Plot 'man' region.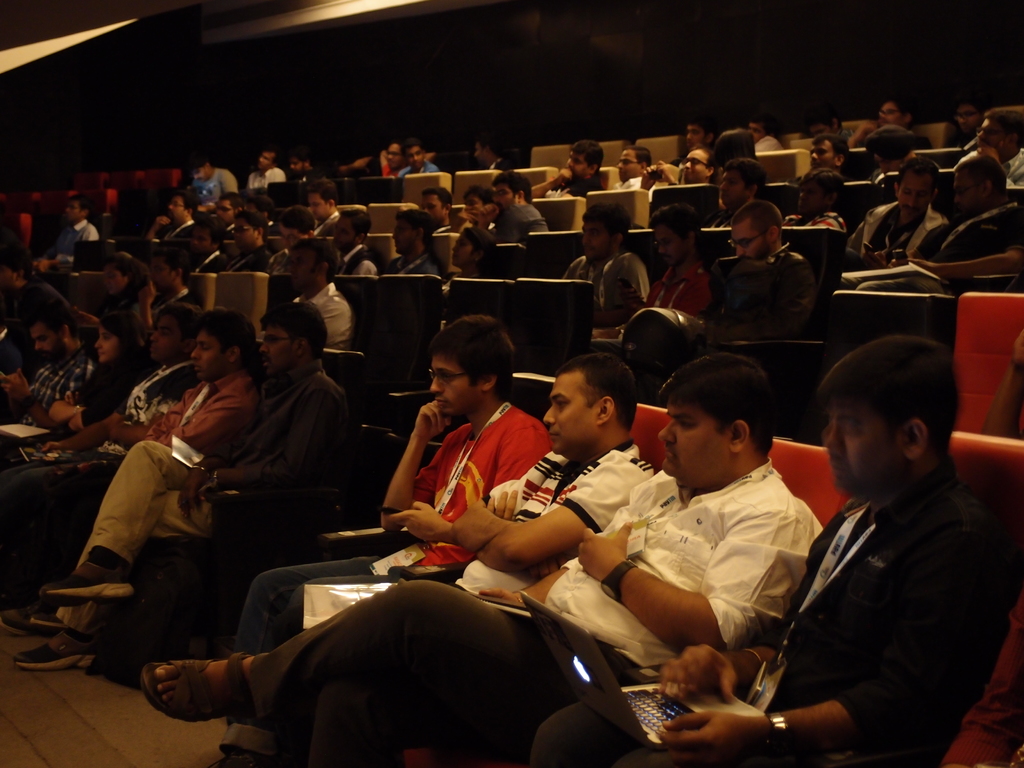
Plotted at bbox(531, 337, 1009, 767).
